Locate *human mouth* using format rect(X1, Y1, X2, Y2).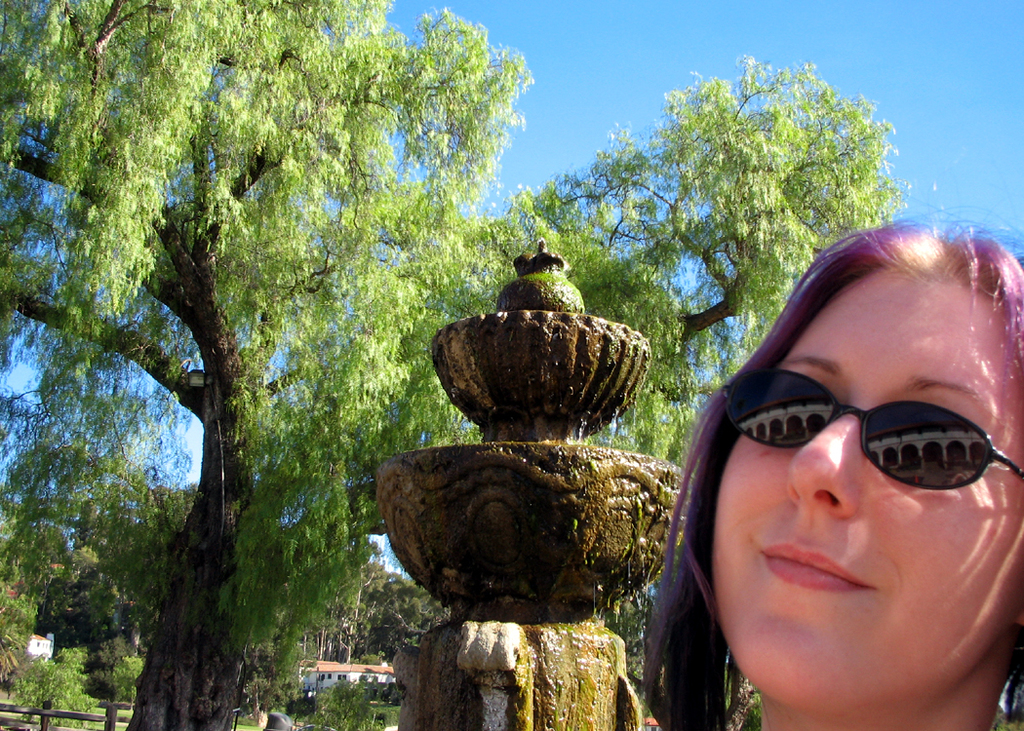
rect(760, 543, 875, 595).
